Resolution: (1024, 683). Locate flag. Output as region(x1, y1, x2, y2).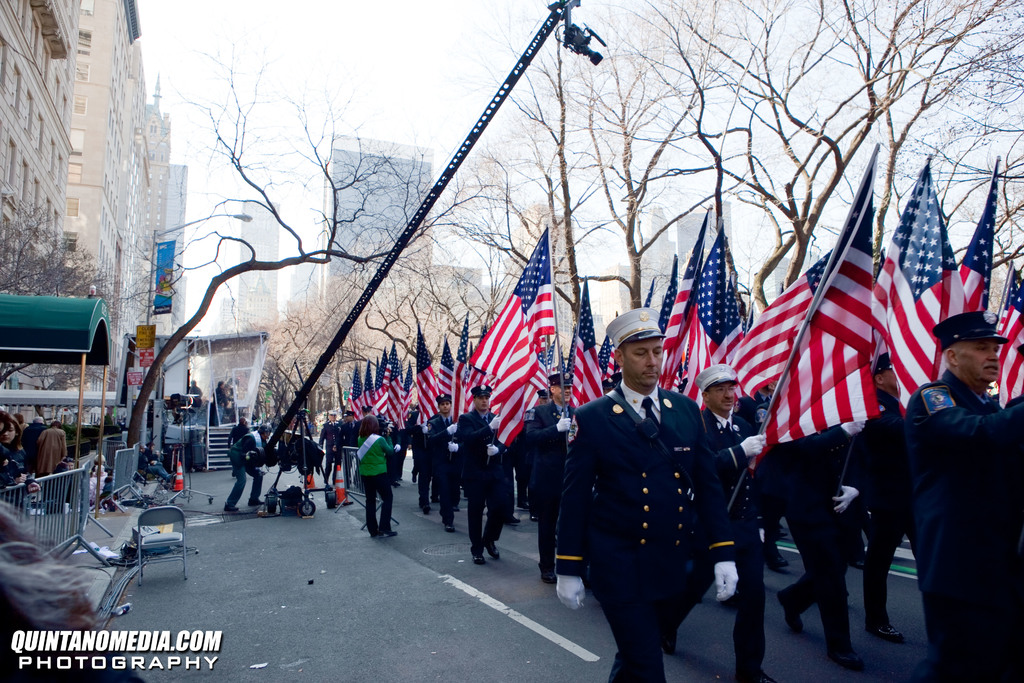
region(376, 348, 394, 423).
